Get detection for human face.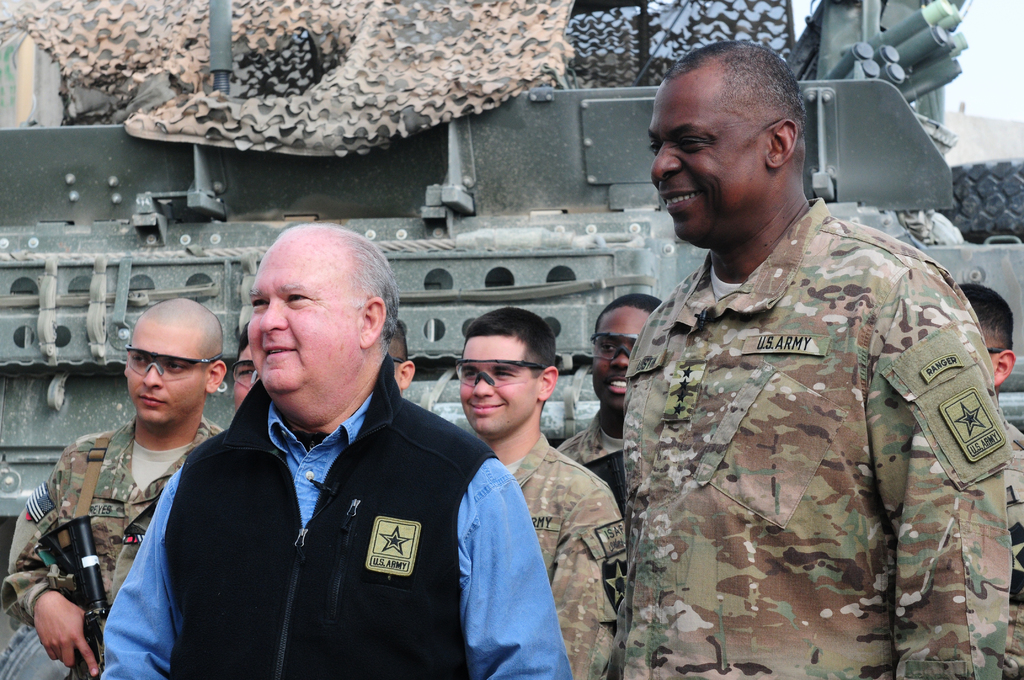
Detection: 651 76 768 240.
